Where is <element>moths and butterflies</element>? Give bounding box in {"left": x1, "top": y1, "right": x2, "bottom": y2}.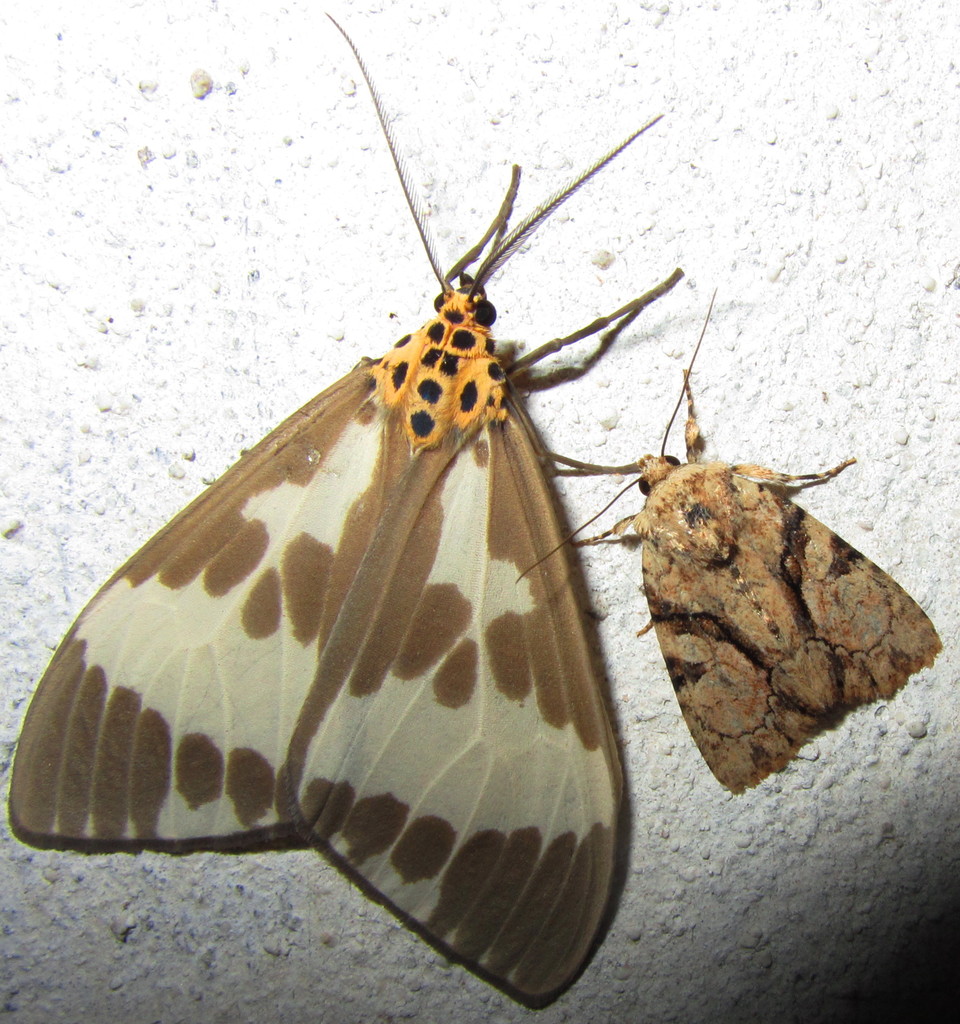
{"left": 3, "top": 8, "right": 689, "bottom": 1007}.
